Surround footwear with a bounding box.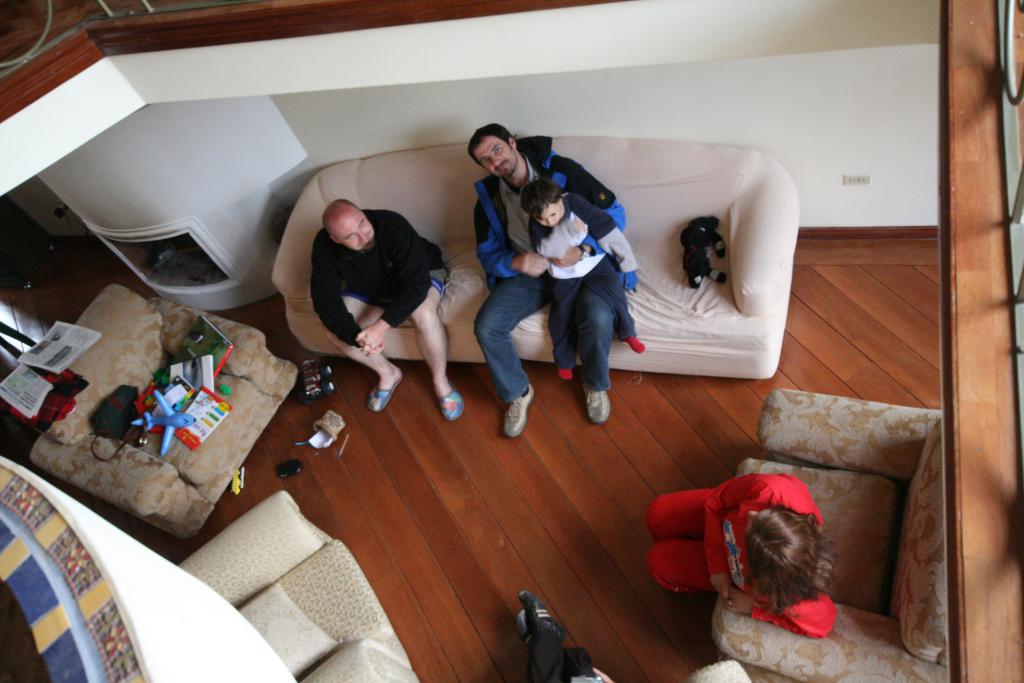
497,375,538,439.
